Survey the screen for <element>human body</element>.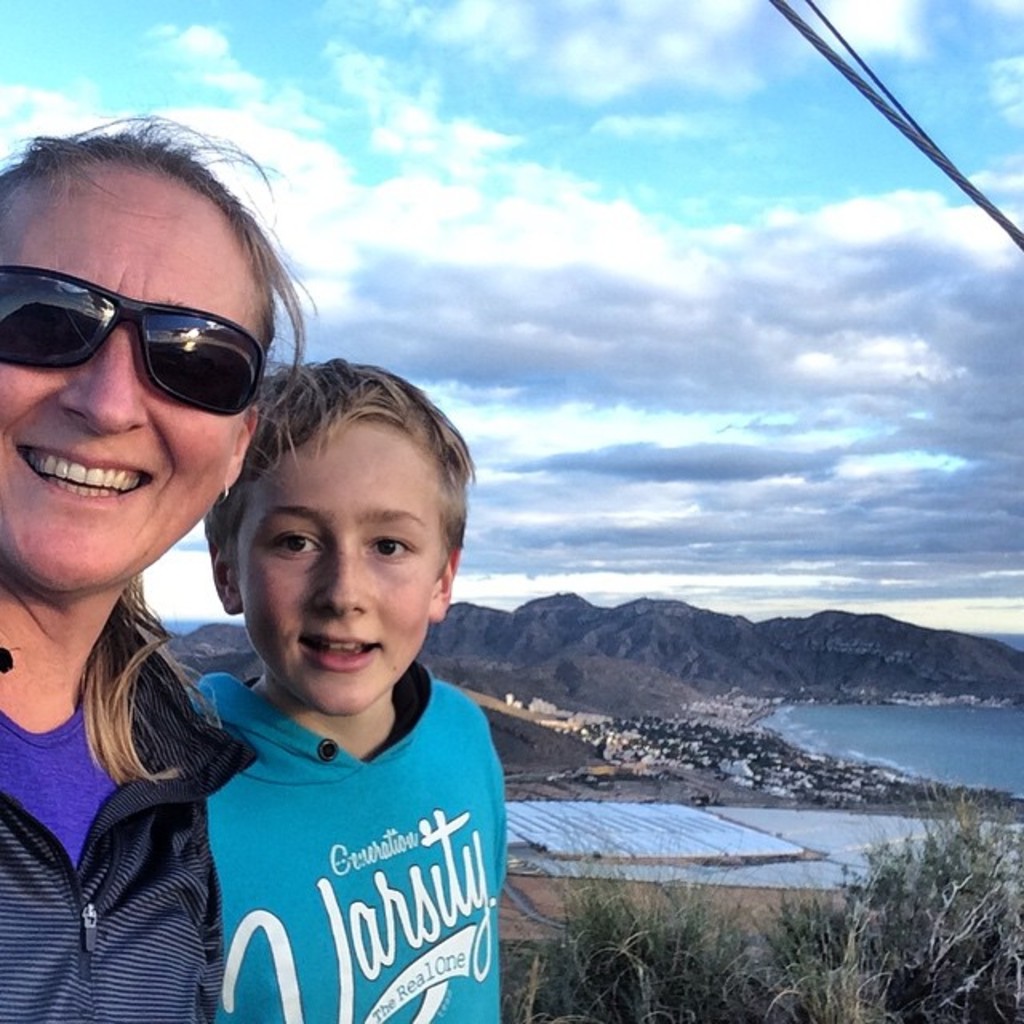
Survey found: (left=178, top=352, right=512, bottom=1022).
